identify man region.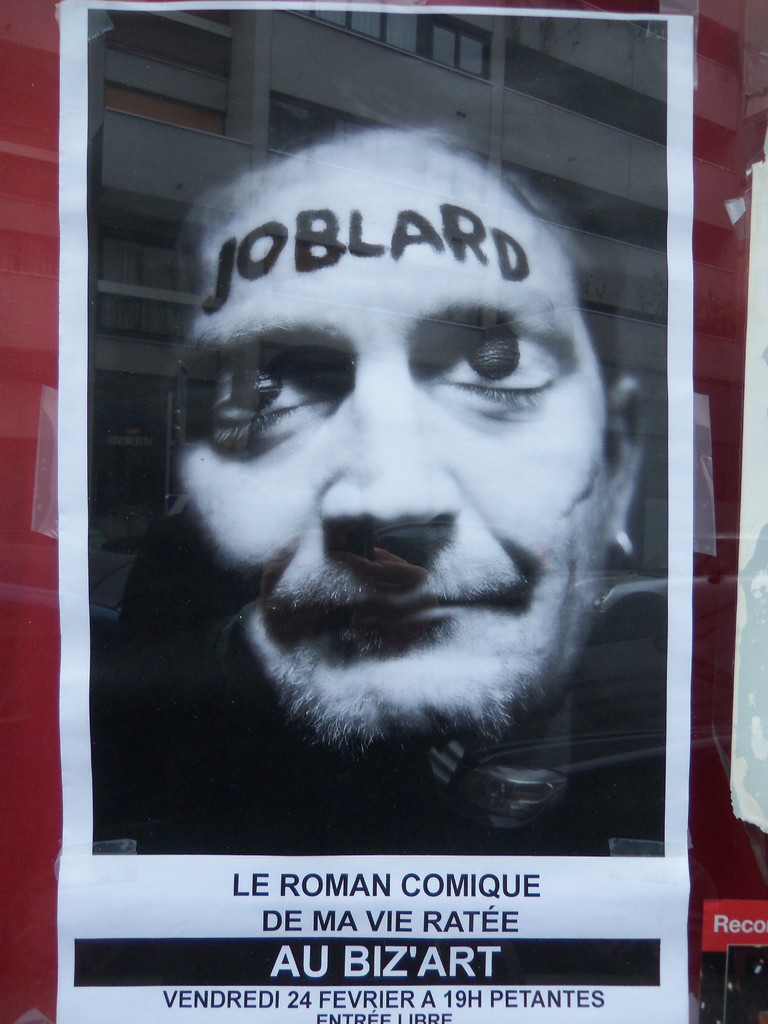
Region: left=83, top=124, right=702, bottom=886.
